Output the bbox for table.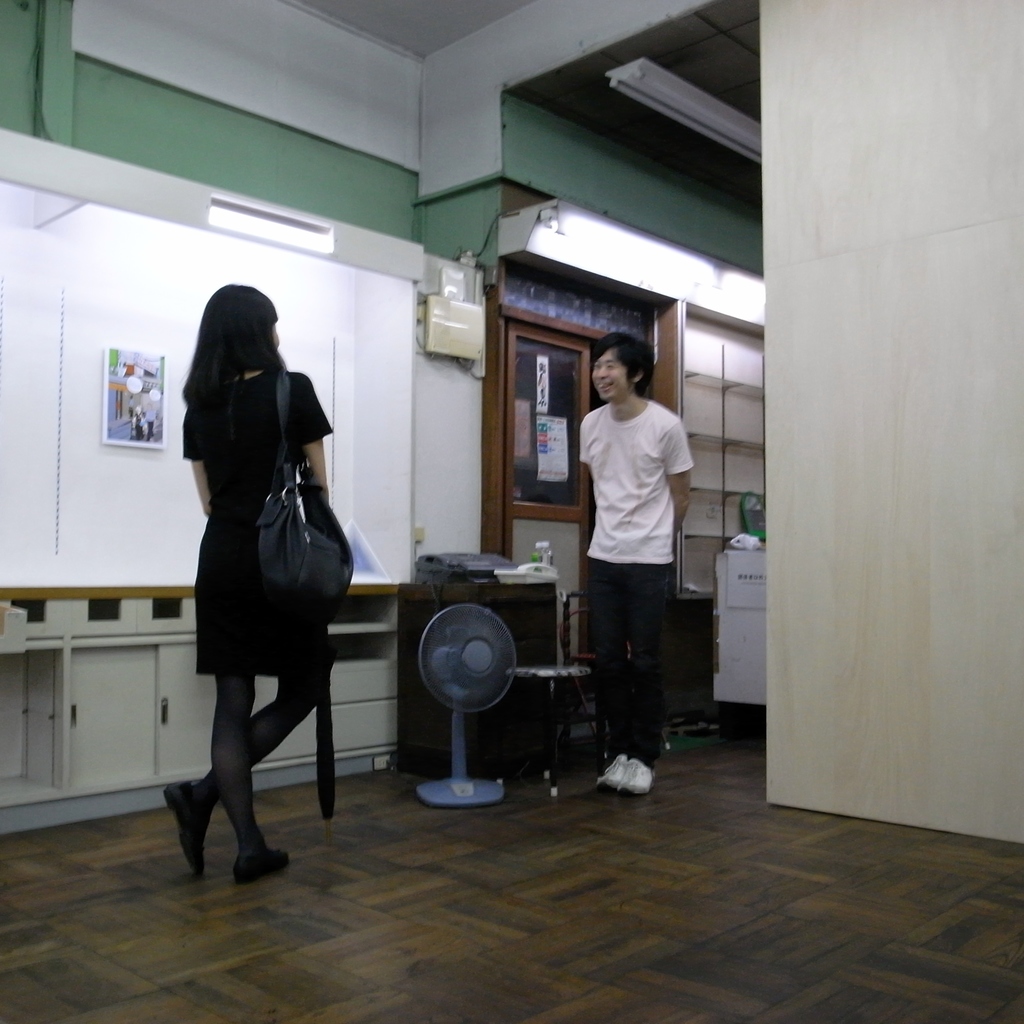
locate(508, 666, 588, 797).
